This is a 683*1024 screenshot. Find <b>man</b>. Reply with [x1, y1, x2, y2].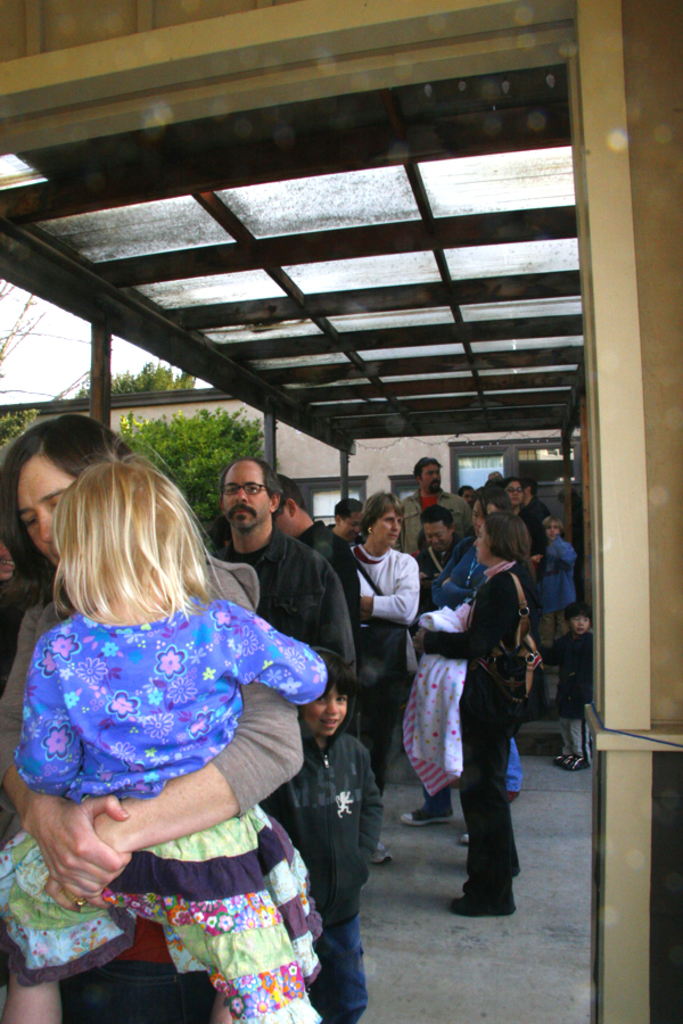
[275, 472, 364, 655].
